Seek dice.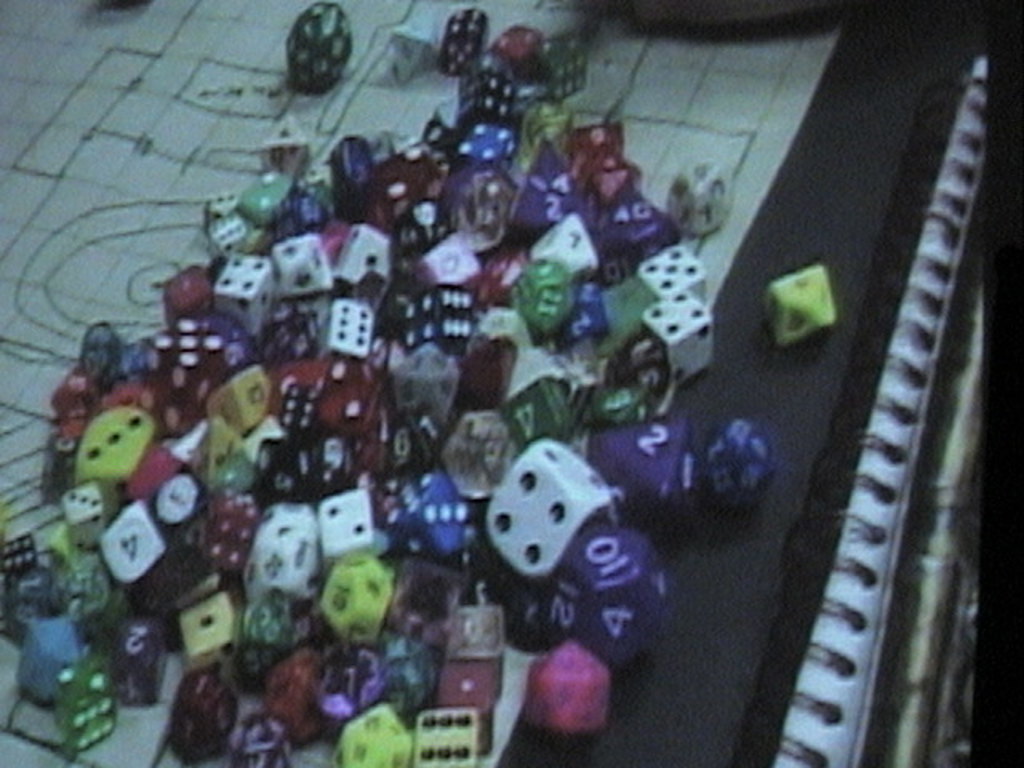
BBox(286, 0, 362, 99).
